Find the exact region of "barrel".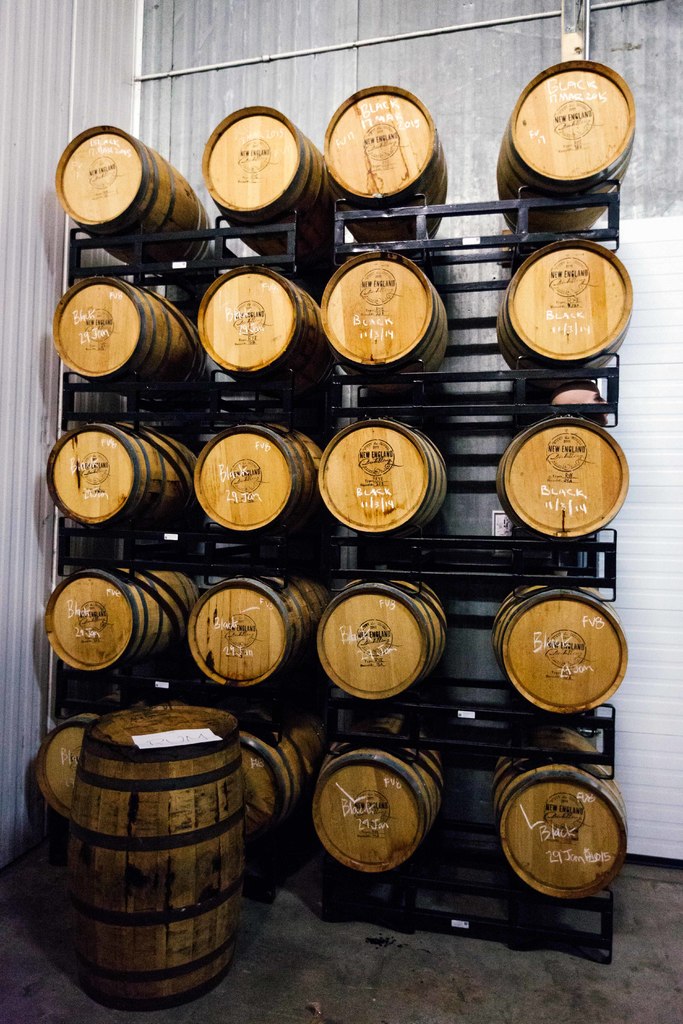
Exact region: {"left": 179, "top": 268, "right": 329, "bottom": 389}.
